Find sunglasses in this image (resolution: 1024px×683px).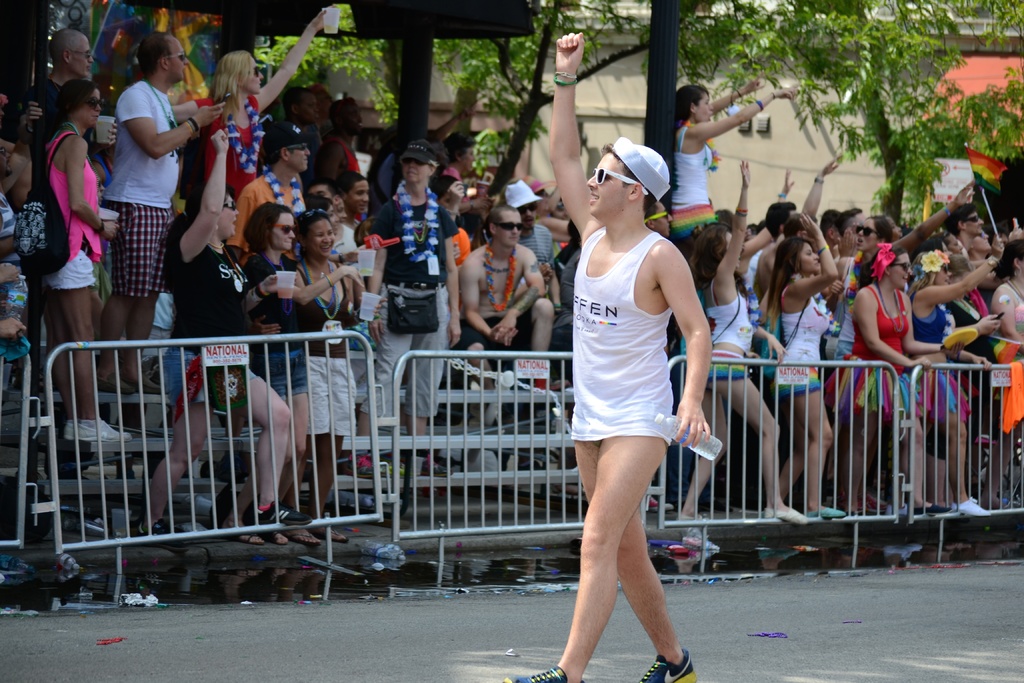
crop(403, 159, 435, 165).
